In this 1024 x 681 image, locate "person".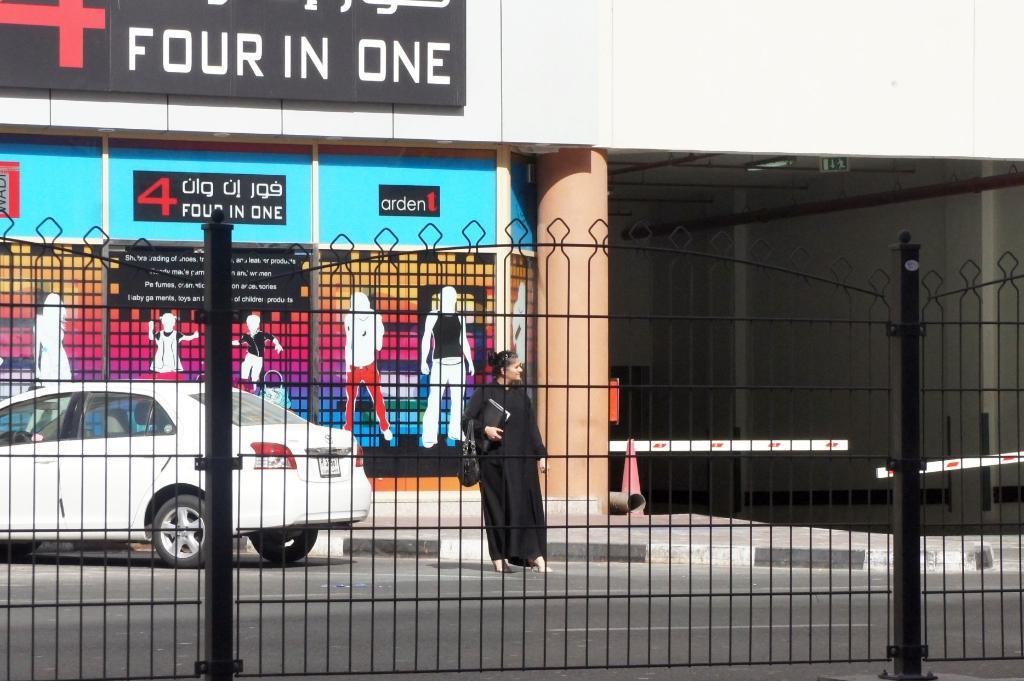
Bounding box: region(32, 291, 75, 383).
